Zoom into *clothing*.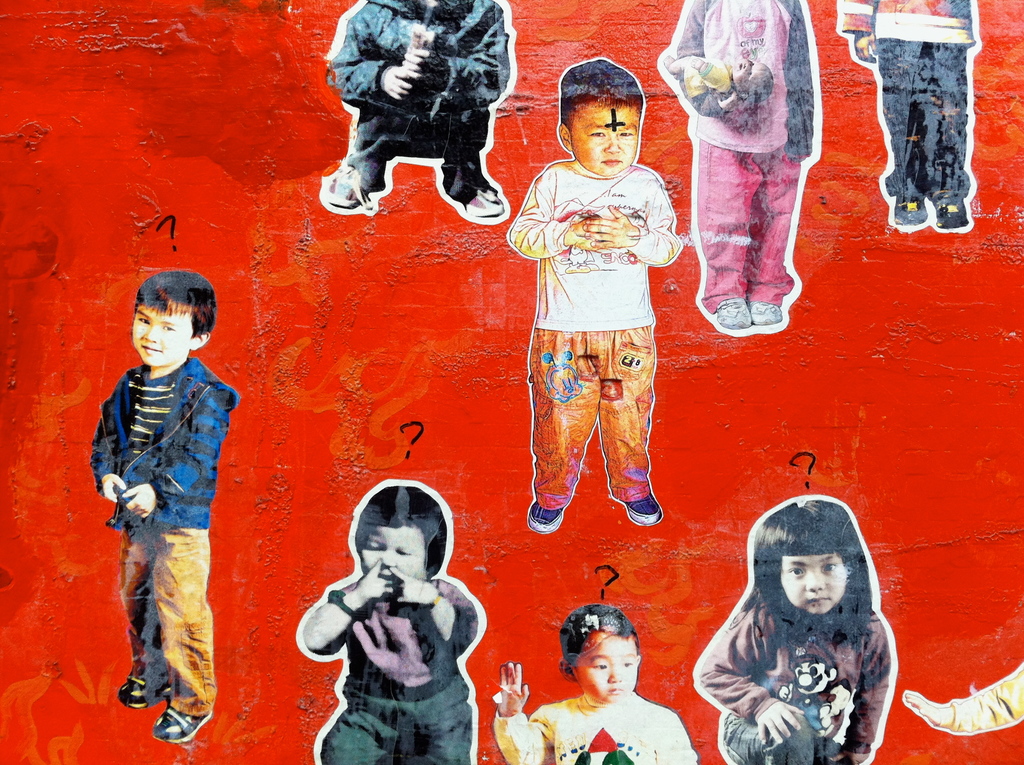
Zoom target: bbox(661, 0, 826, 311).
